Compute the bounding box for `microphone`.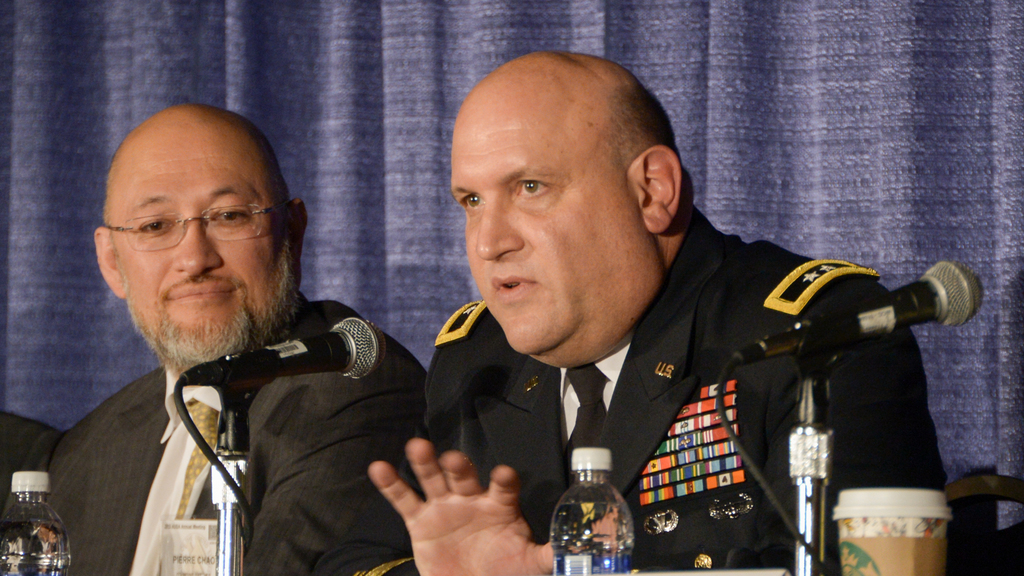
[left=176, top=312, right=390, bottom=387].
